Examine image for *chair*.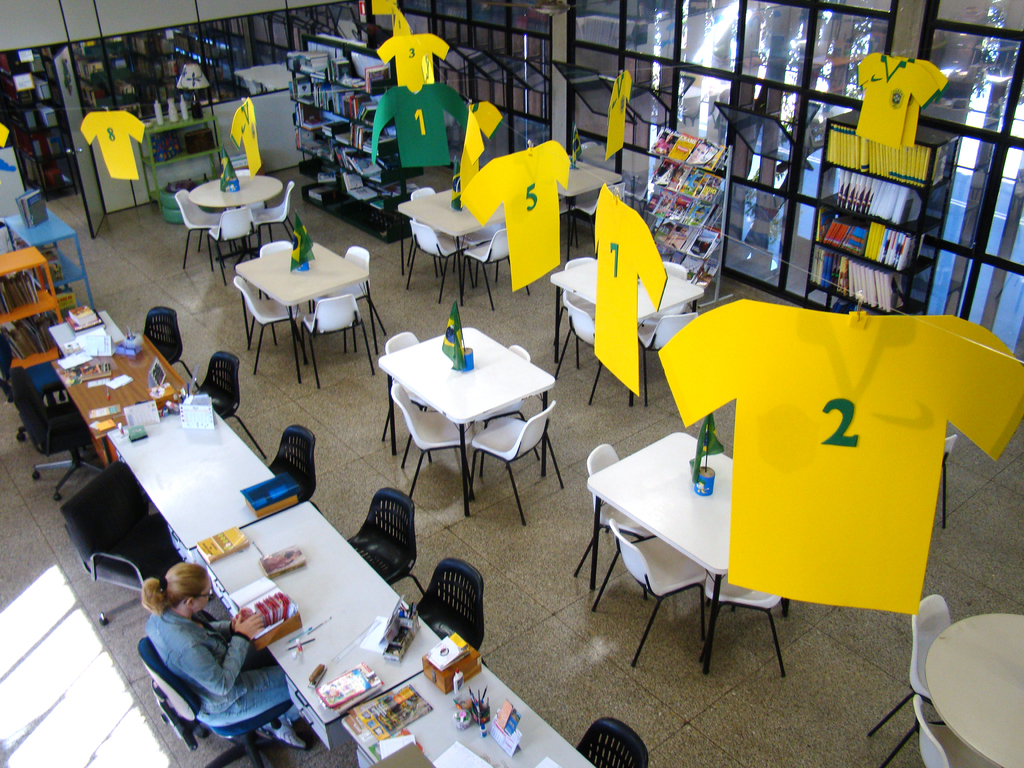
Examination result: <box>403,187,460,274</box>.
